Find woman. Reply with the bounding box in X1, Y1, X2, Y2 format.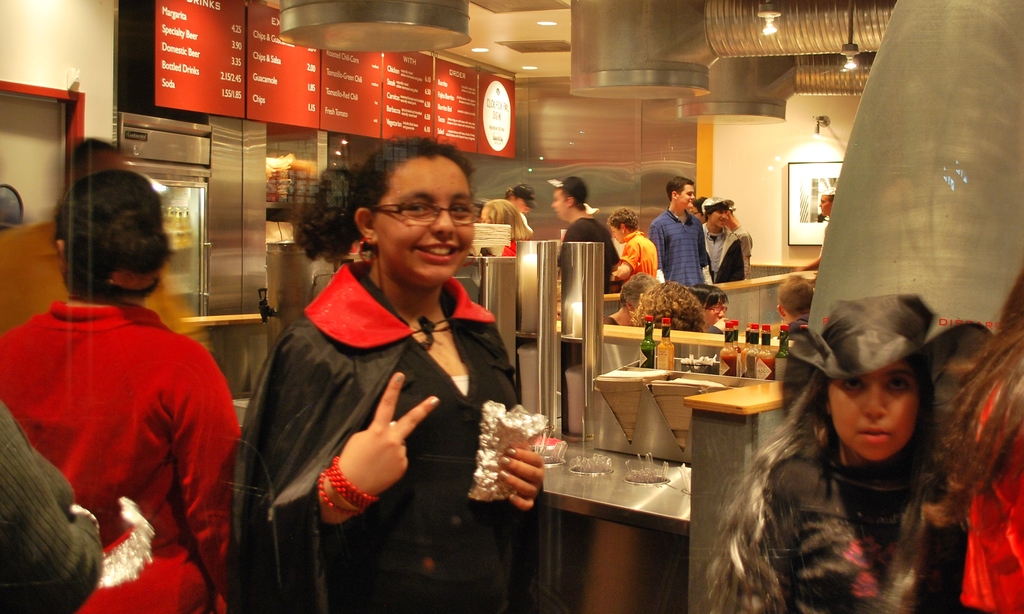
604, 202, 663, 299.
